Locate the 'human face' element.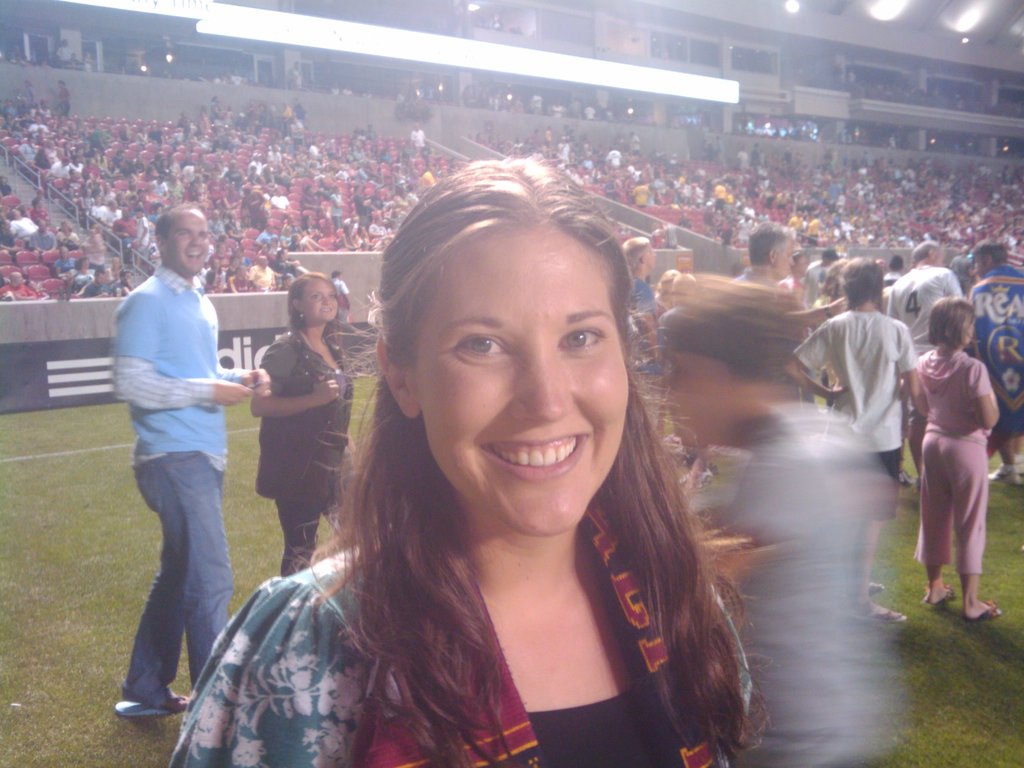
Element bbox: [x1=796, y1=255, x2=808, y2=278].
